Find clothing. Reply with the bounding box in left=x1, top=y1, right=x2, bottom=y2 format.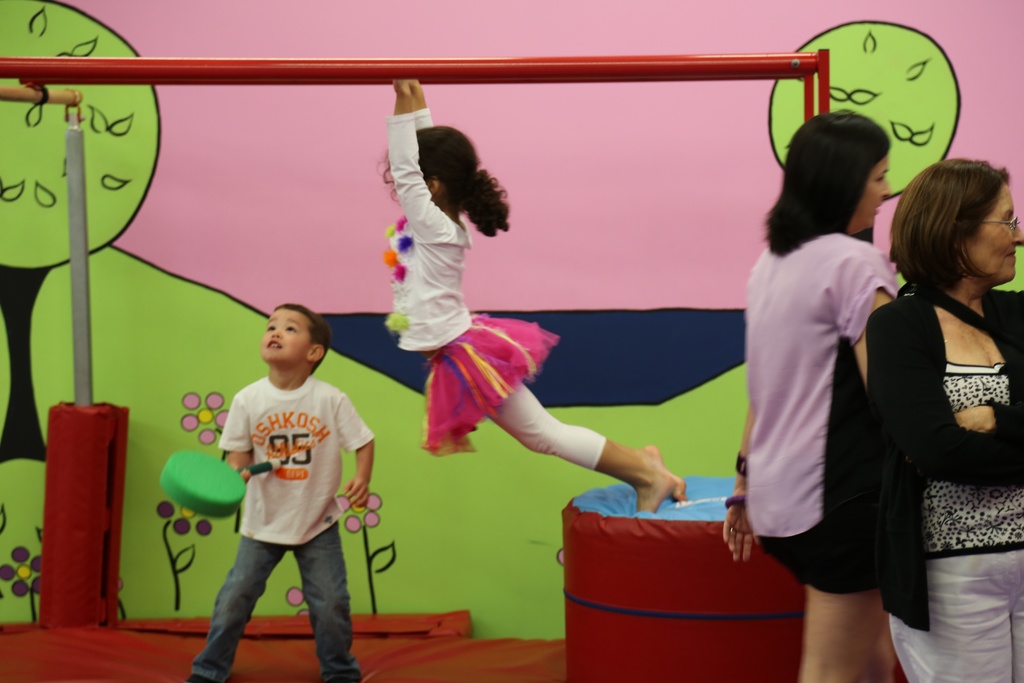
left=385, top=119, right=607, bottom=472.
